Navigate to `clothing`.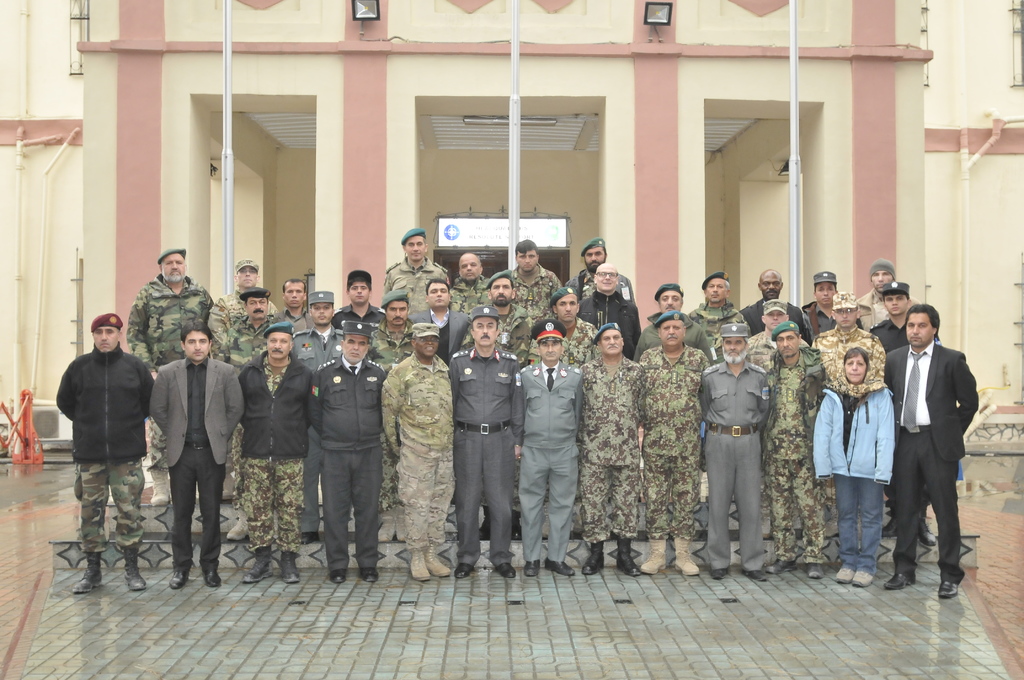
Navigation target: 806:381:898:563.
